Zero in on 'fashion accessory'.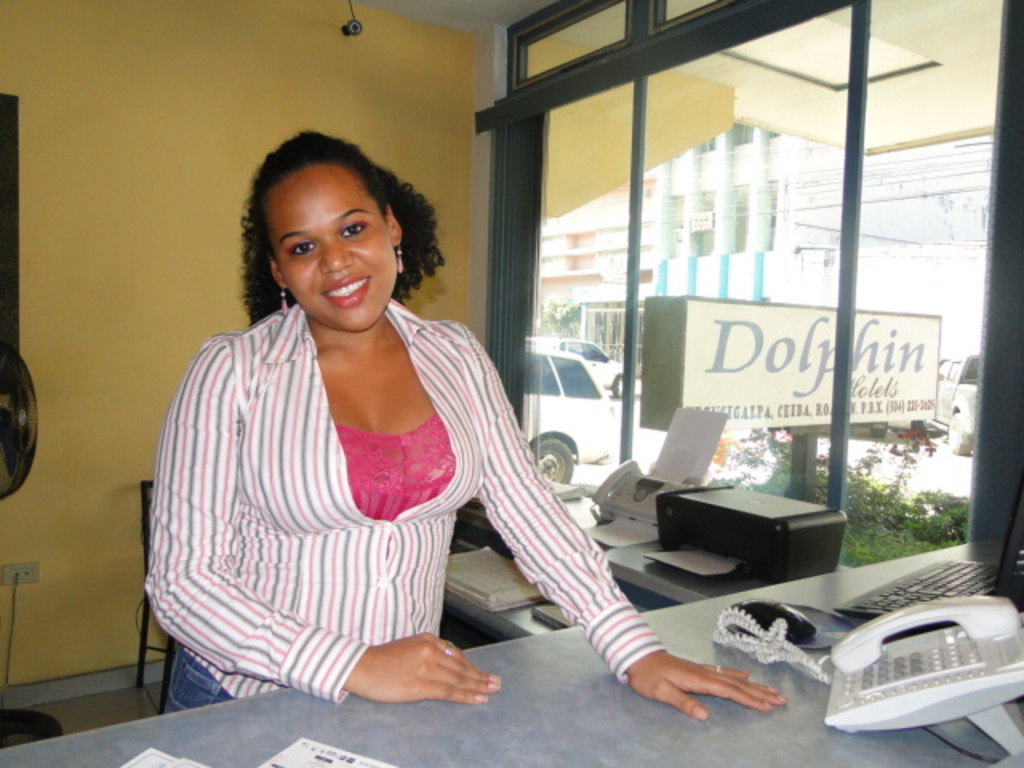
Zeroed in: bbox=(278, 282, 291, 317).
